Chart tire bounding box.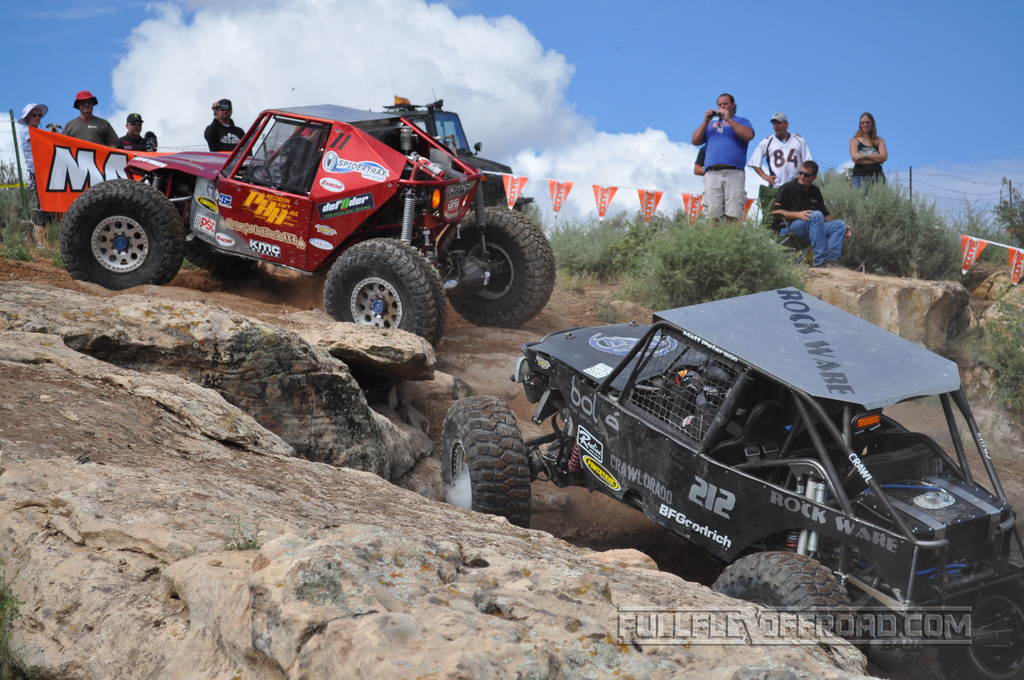
Charted: locate(184, 243, 253, 275).
